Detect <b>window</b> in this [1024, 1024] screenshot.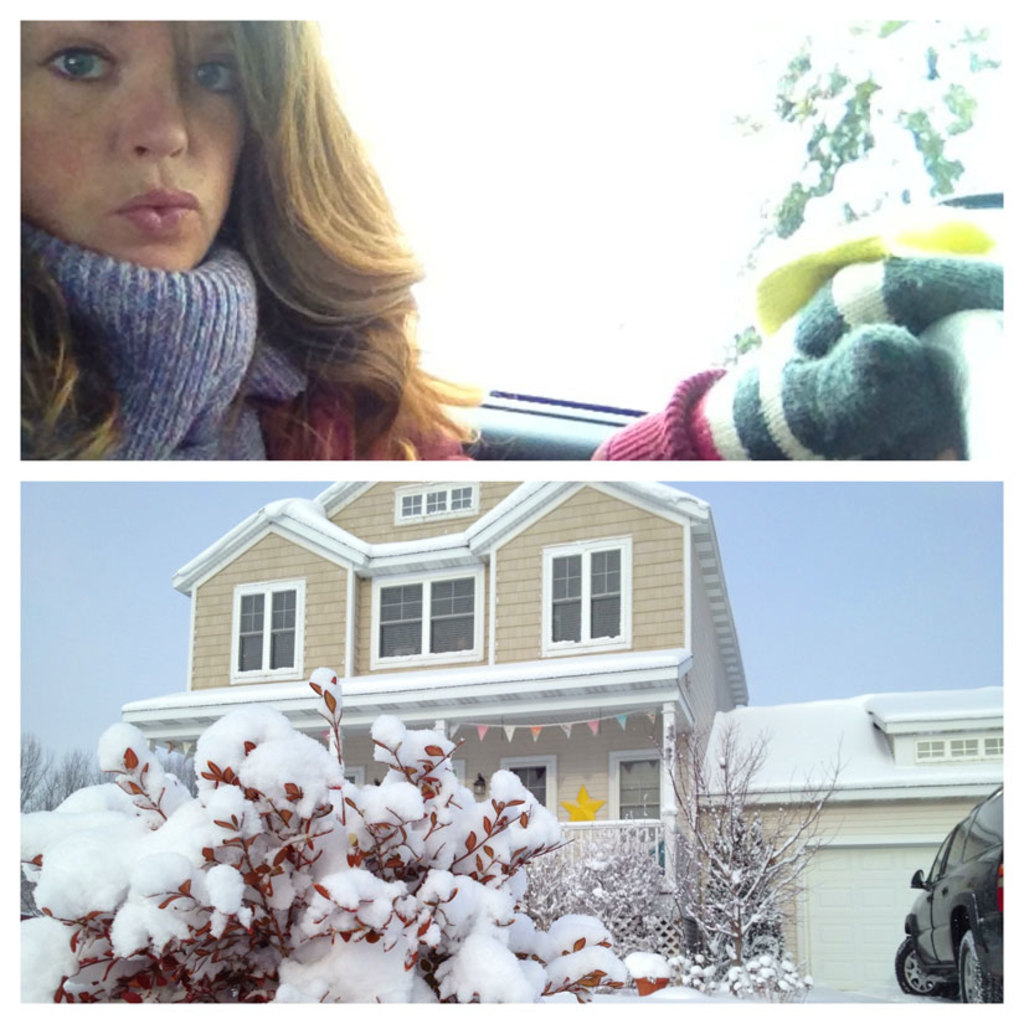
Detection: bbox(540, 546, 622, 643).
